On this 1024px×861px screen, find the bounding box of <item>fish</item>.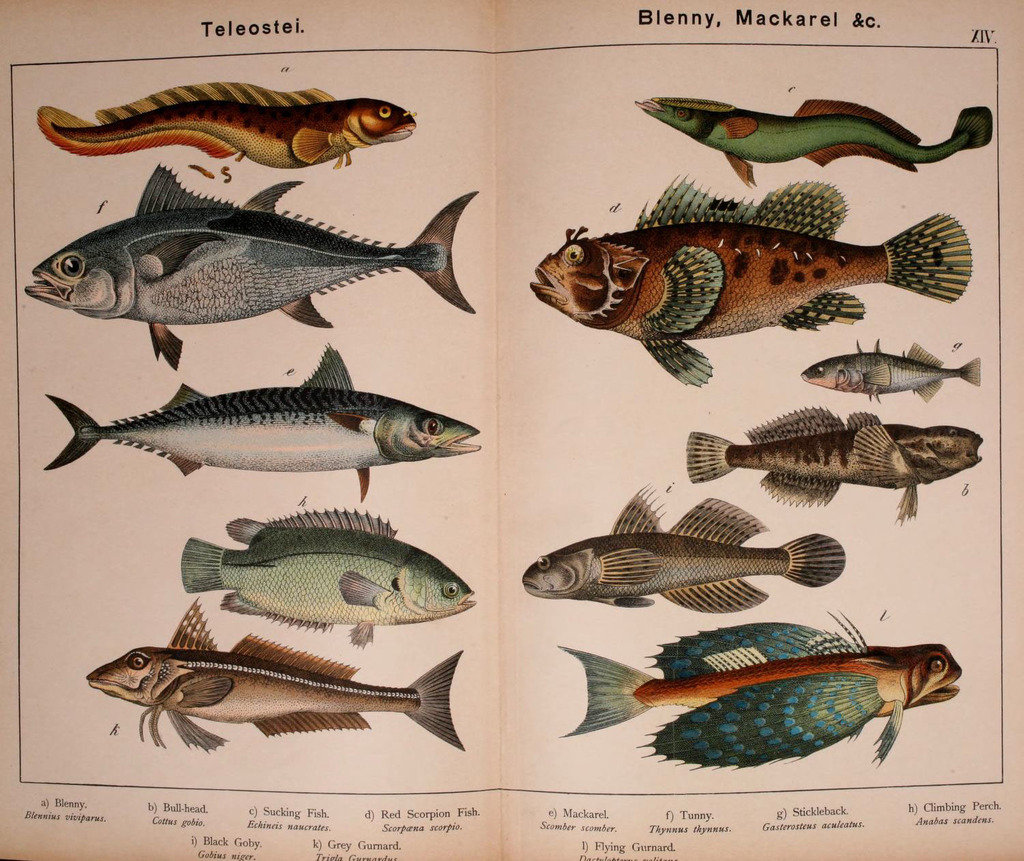
Bounding box: <box>18,159,479,363</box>.
